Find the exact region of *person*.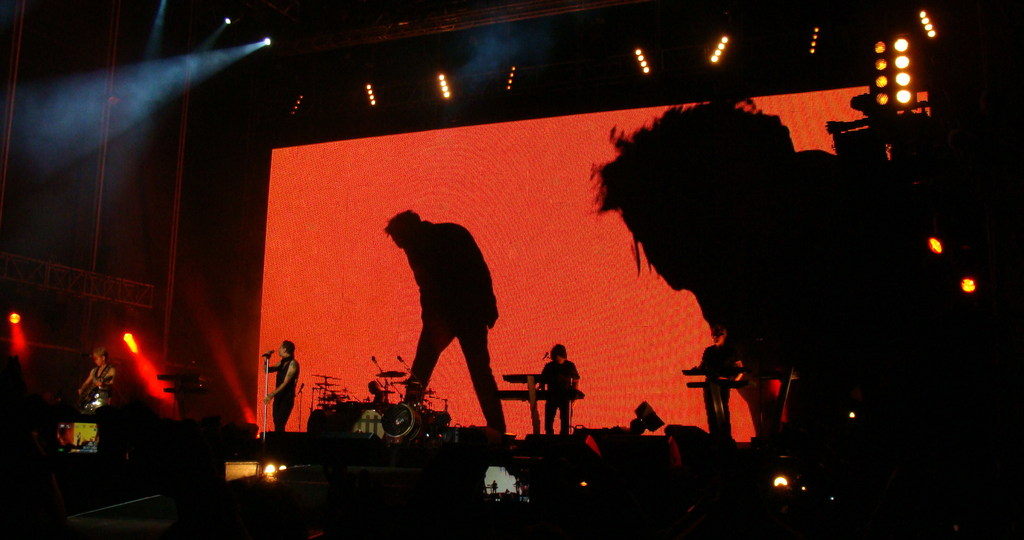
Exact region: pyautogui.locateOnScreen(594, 85, 1023, 539).
